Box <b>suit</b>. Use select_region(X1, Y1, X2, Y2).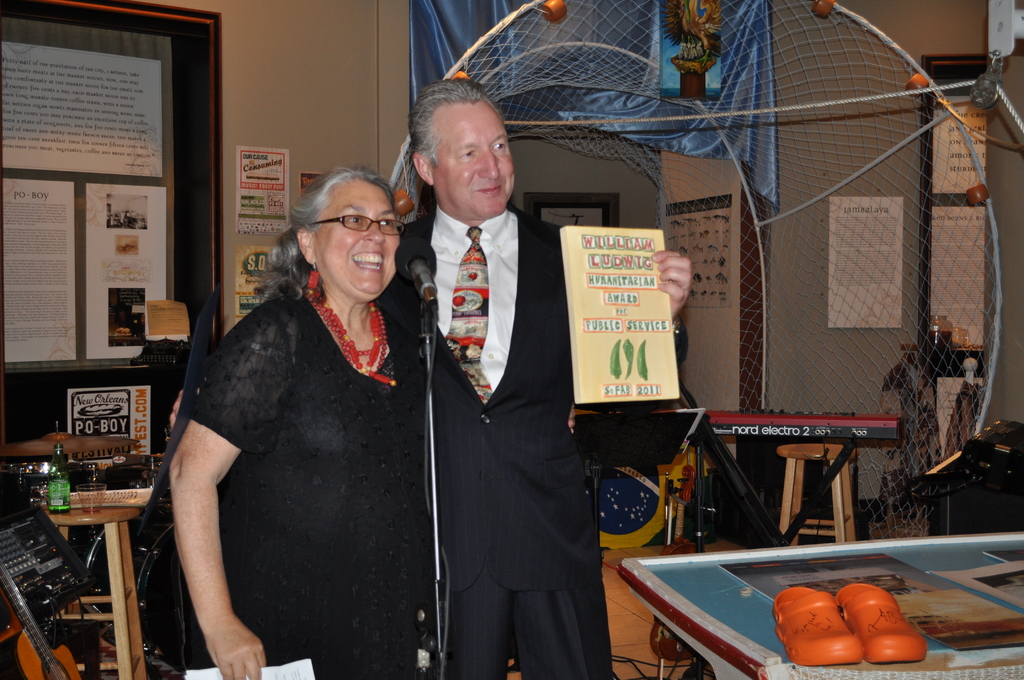
select_region(380, 219, 686, 679).
